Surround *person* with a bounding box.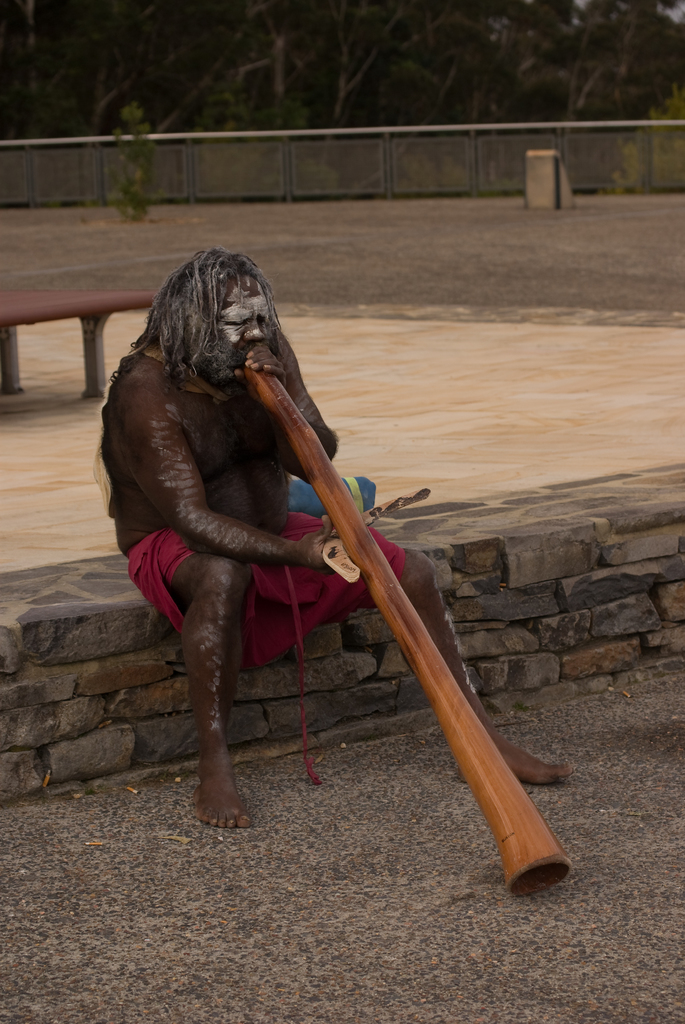
<bbox>88, 249, 569, 835</bbox>.
